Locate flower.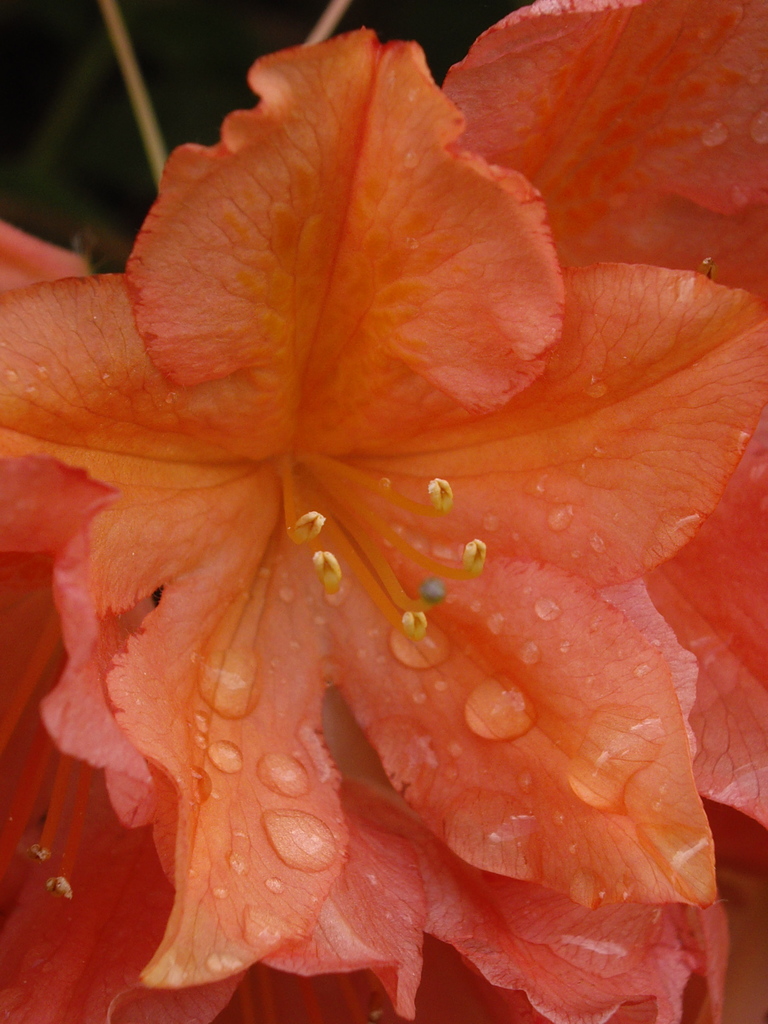
Bounding box: 16:38:767:939.
